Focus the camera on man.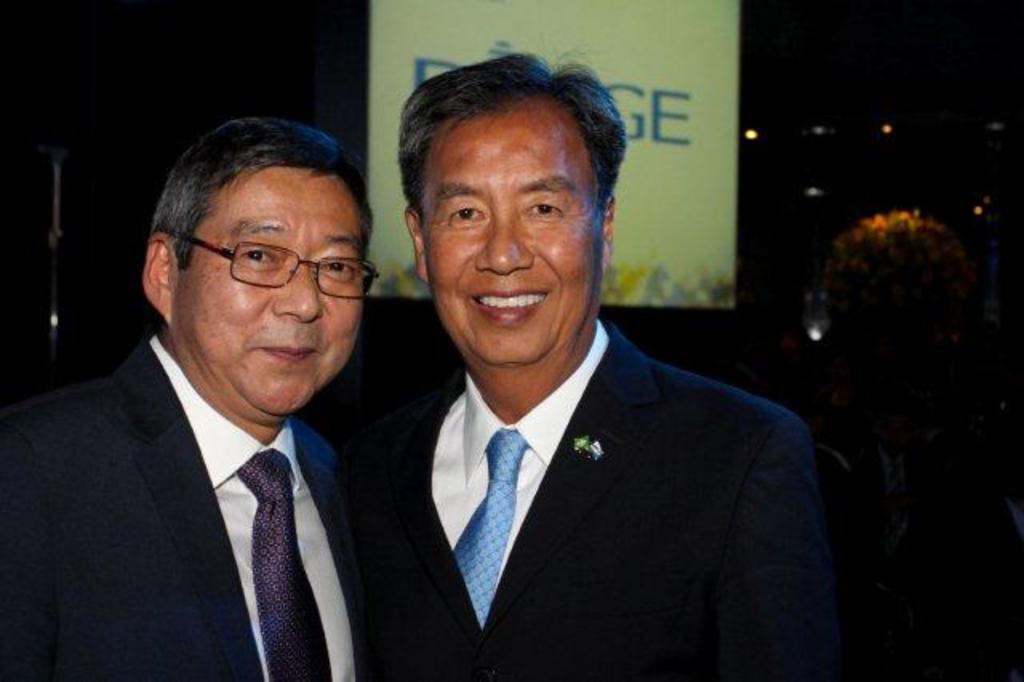
Focus region: Rect(352, 45, 835, 680).
